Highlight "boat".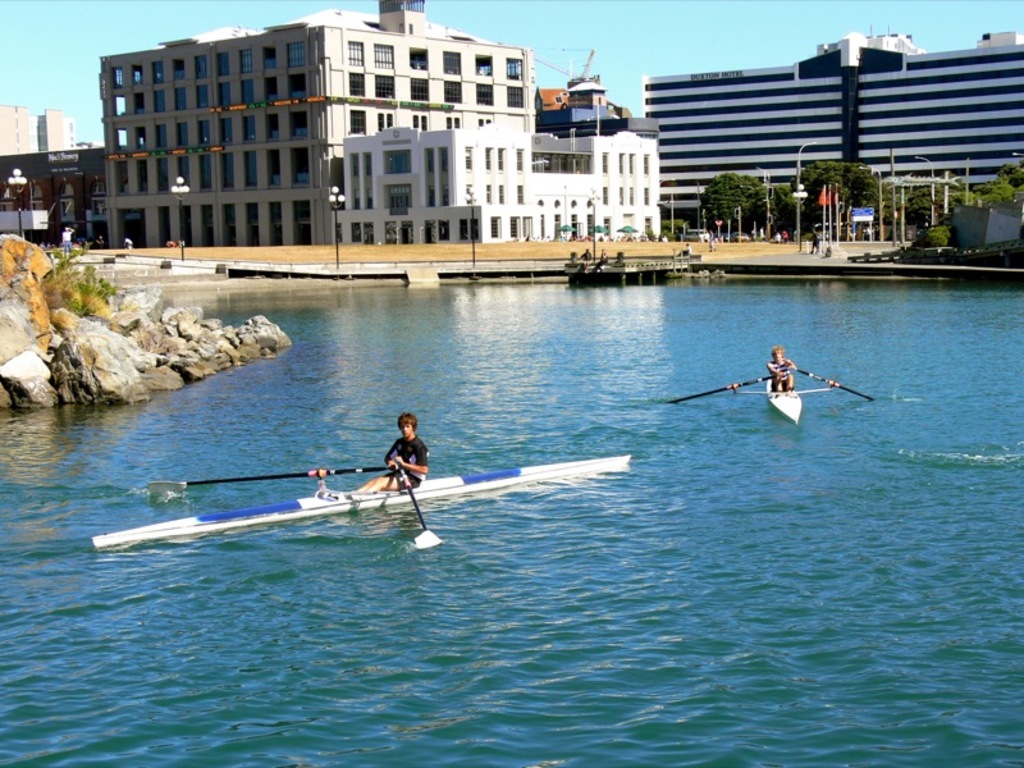
Highlighted region: [92, 449, 634, 553].
